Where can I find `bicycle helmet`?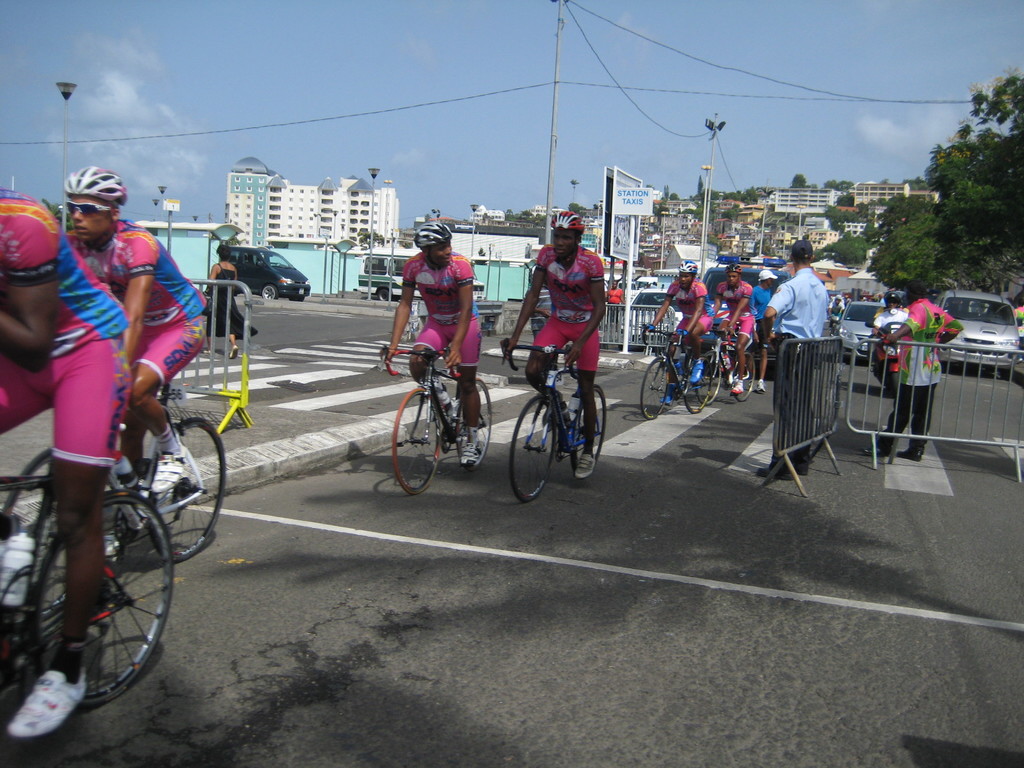
You can find it at (548, 211, 579, 225).
